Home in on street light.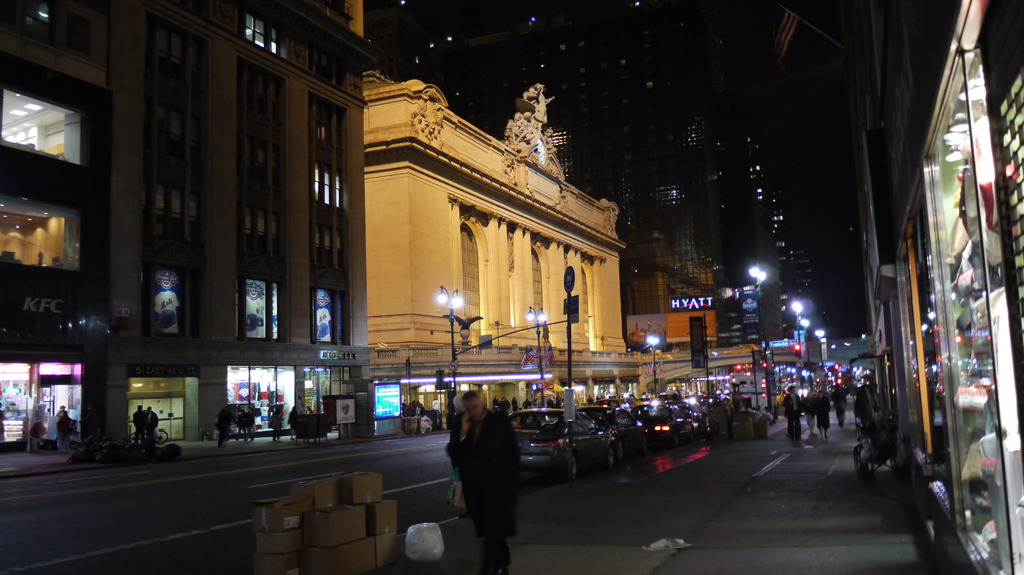
Homed in at box=[817, 331, 827, 352].
